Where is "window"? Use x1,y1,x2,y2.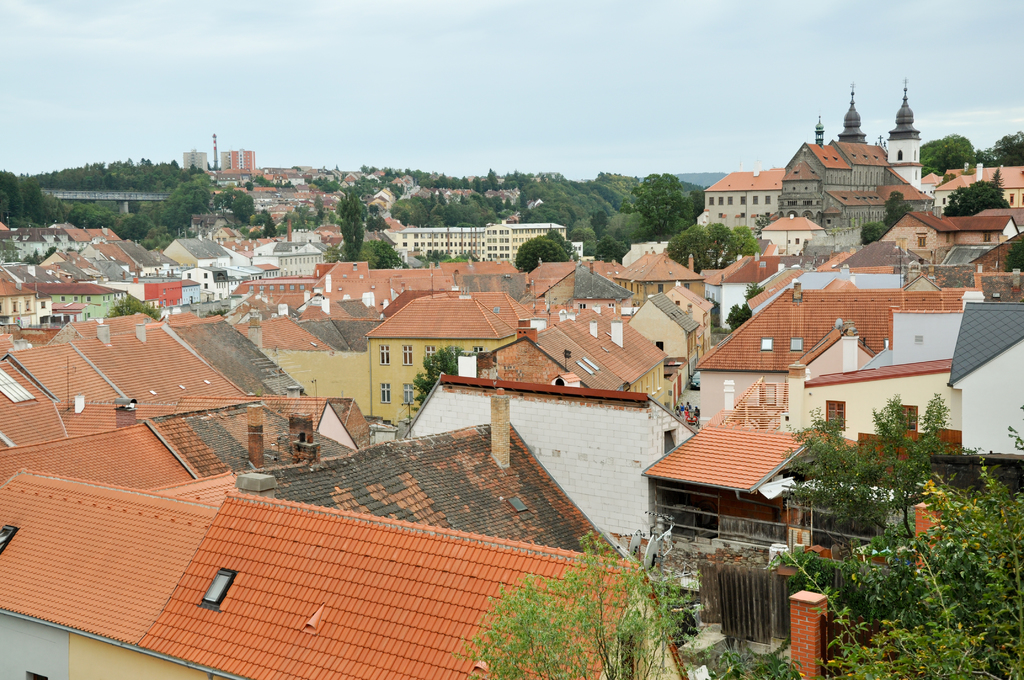
984,232,990,242.
